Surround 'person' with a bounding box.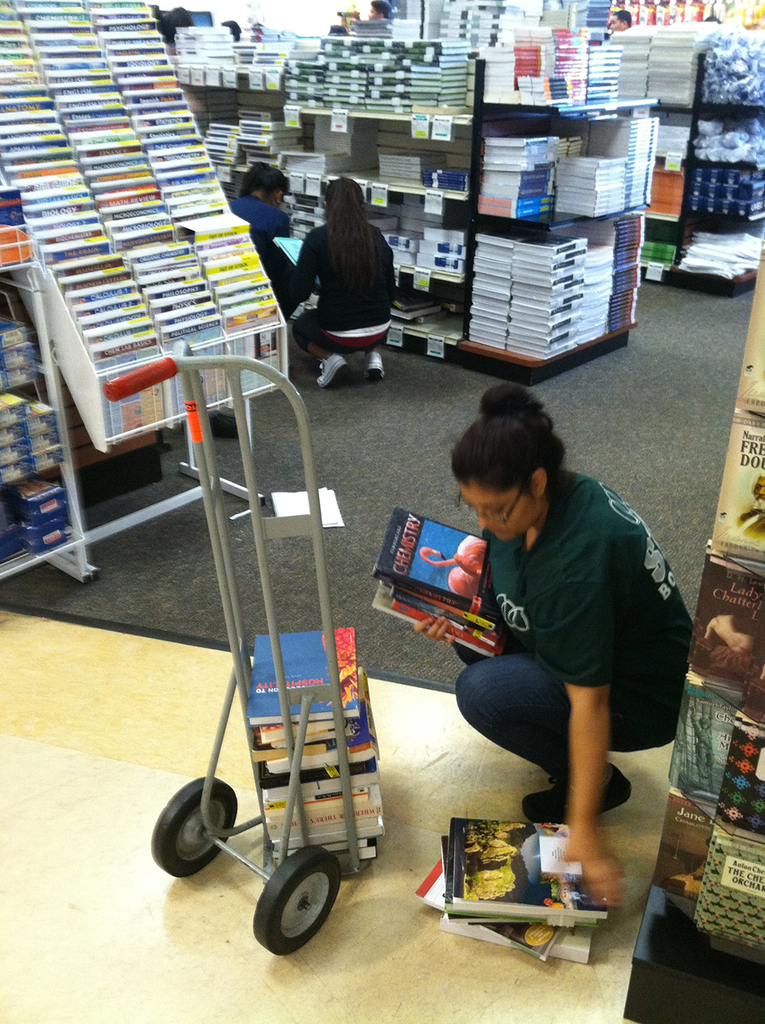
x1=277, y1=175, x2=394, y2=388.
